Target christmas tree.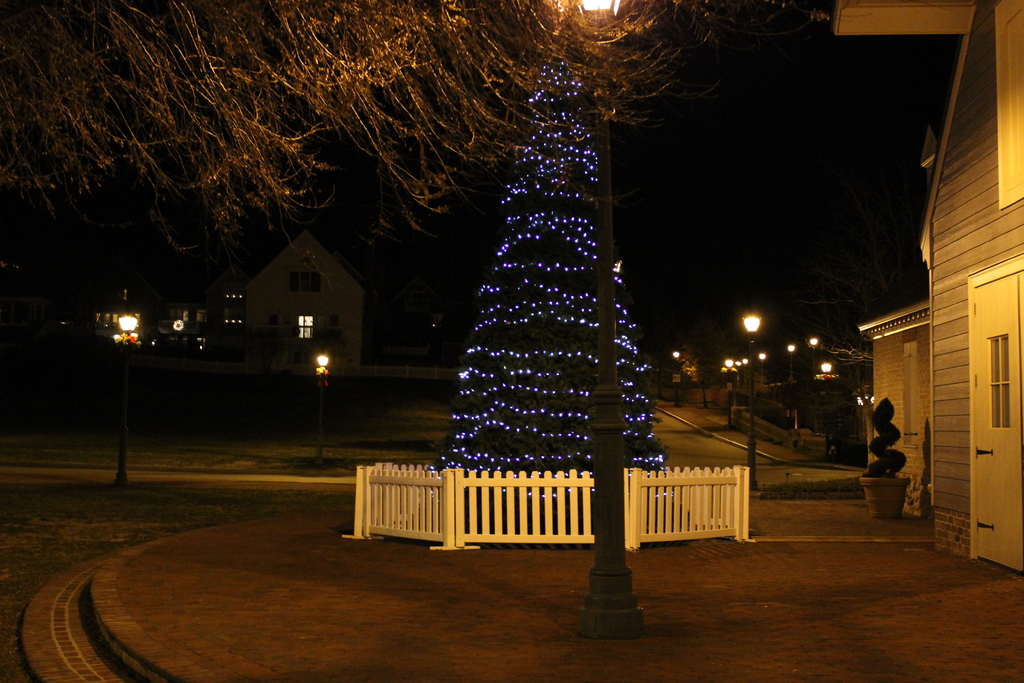
Target region: region(430, 0, 678, 564).
